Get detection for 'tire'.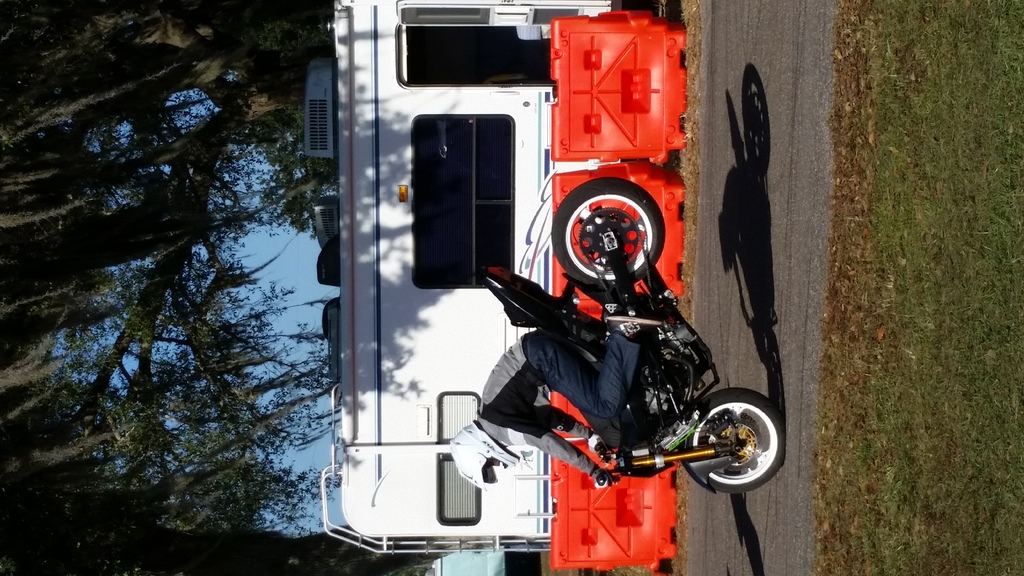
Detection: Rect(660, 390, 781, 494).
